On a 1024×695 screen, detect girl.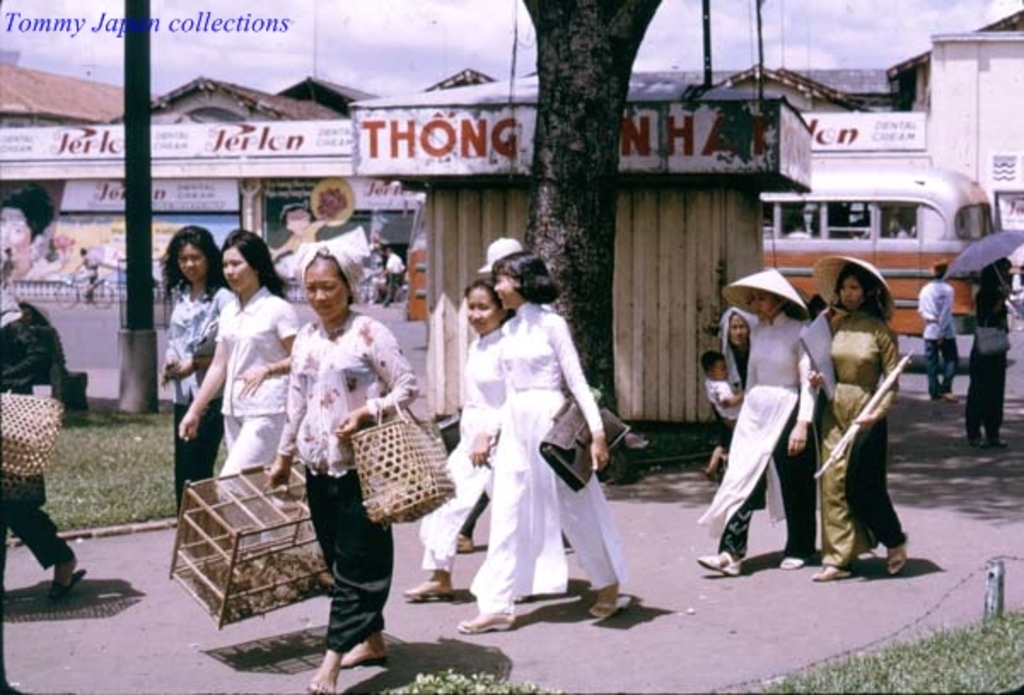
<region>166, 232, 227, 507</region>.
